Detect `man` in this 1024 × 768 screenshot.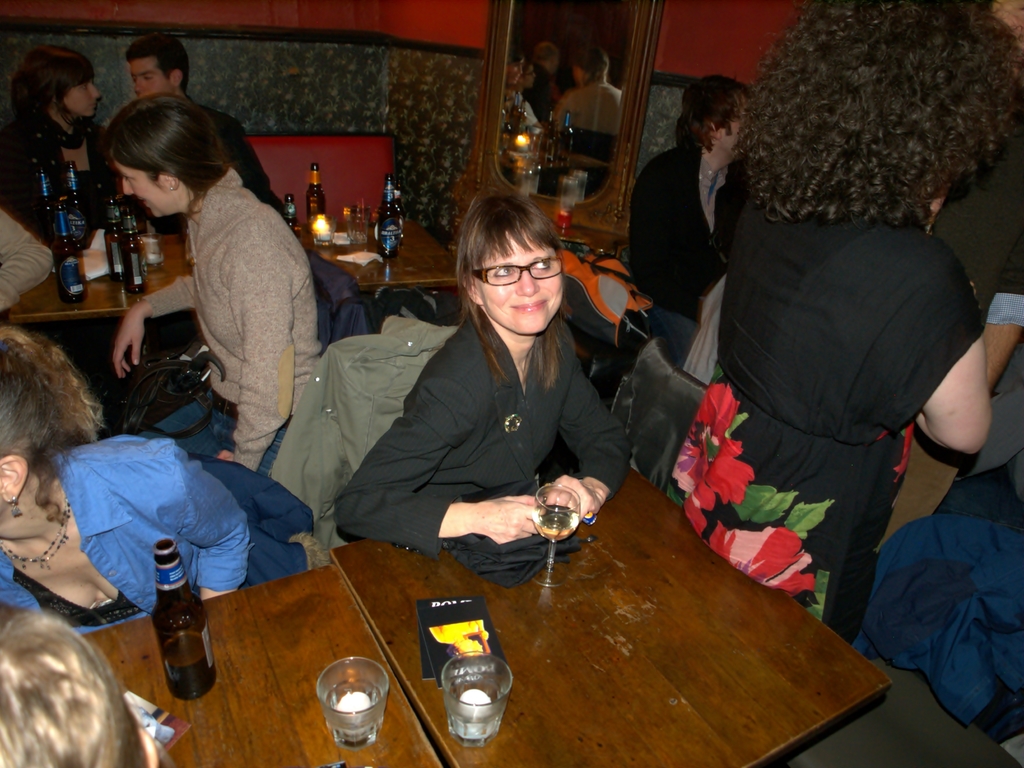
Detection: <region>629, 74, 756, 374</region>.
